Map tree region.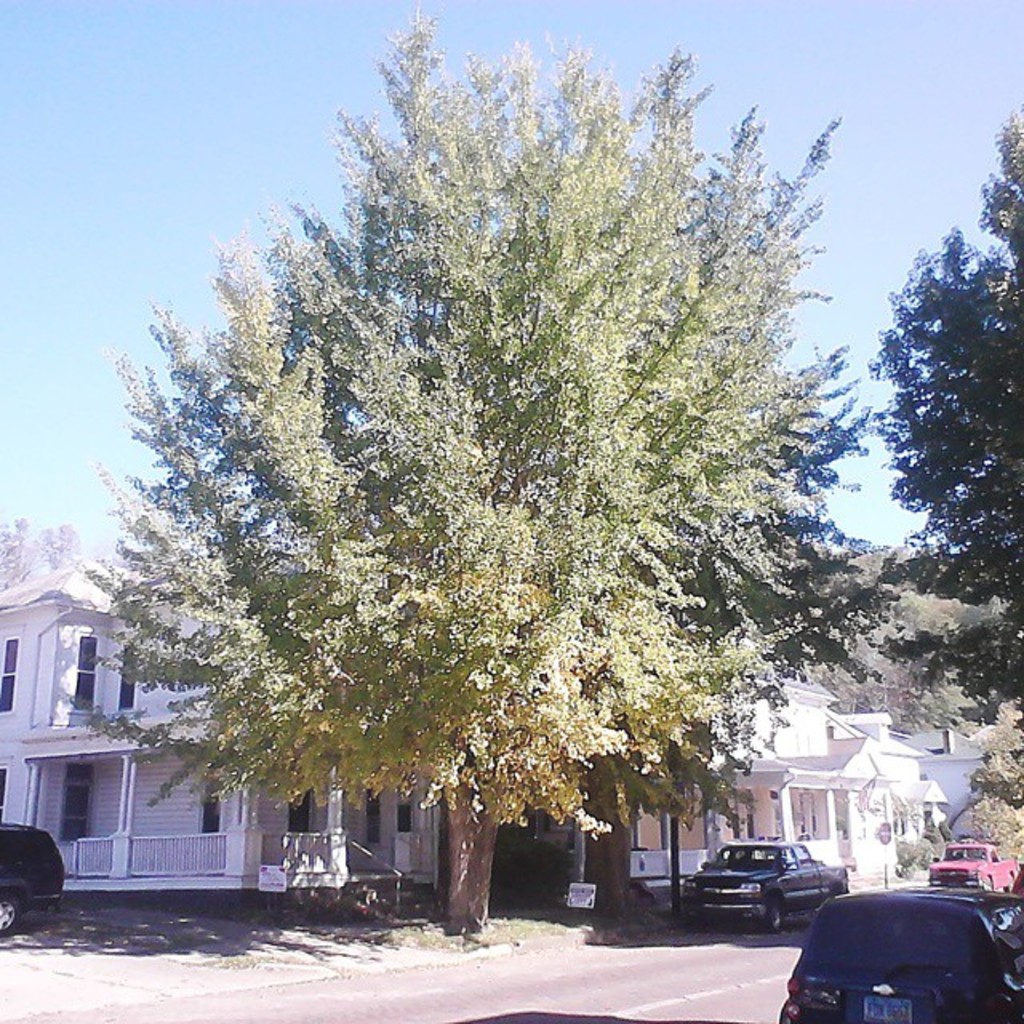
Mapped to bbox=(75, 5, 869, 912).
